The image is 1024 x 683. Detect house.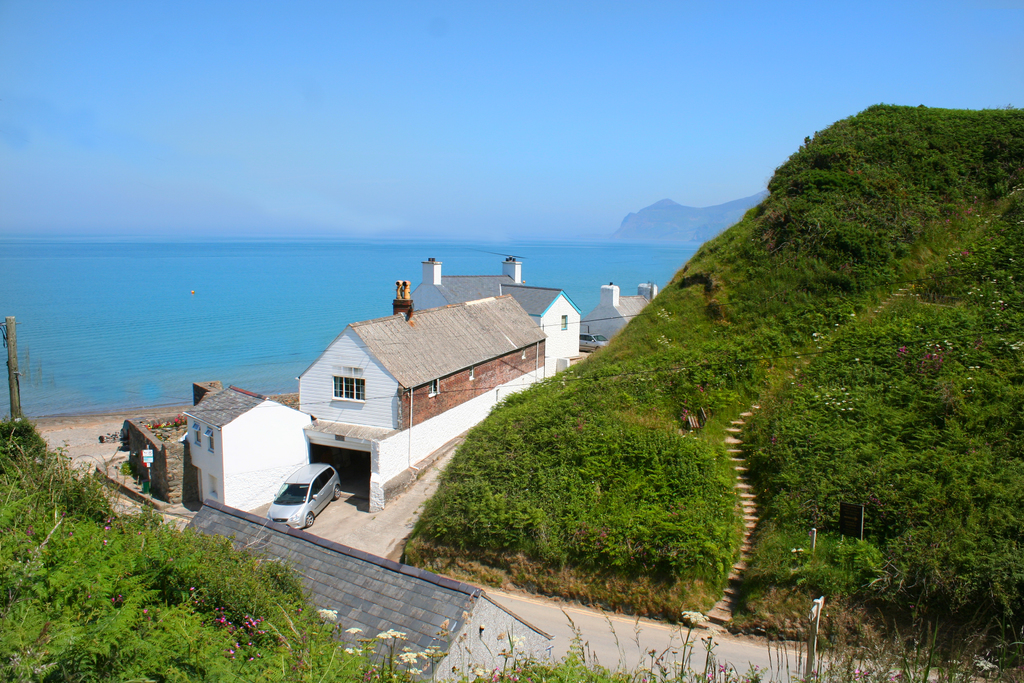
Detection: (178,493,552,682).
